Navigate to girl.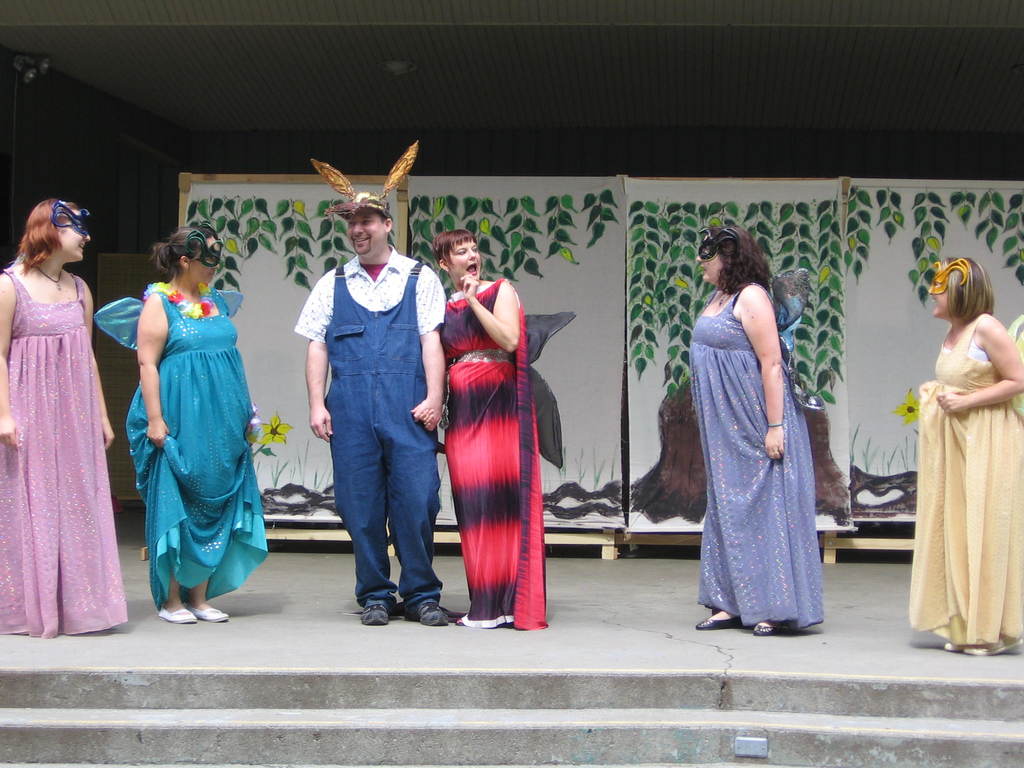
Navigation target: rect(698, 220, 808, 632).
